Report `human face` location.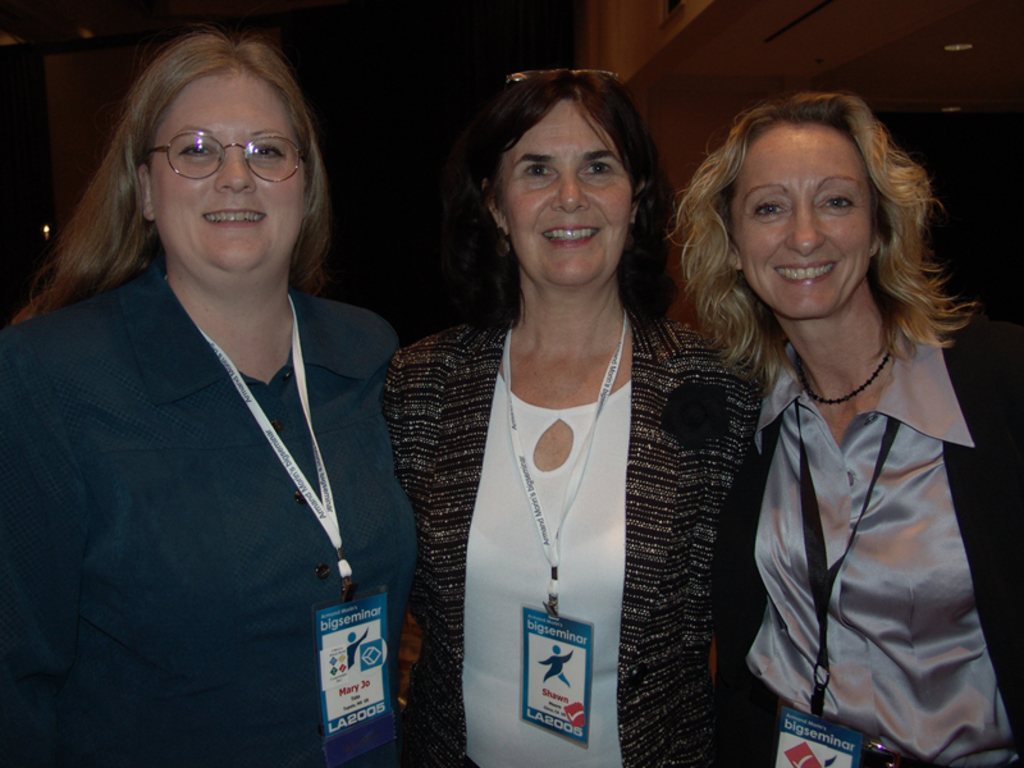
Report: [494, 100, 636, 288].
